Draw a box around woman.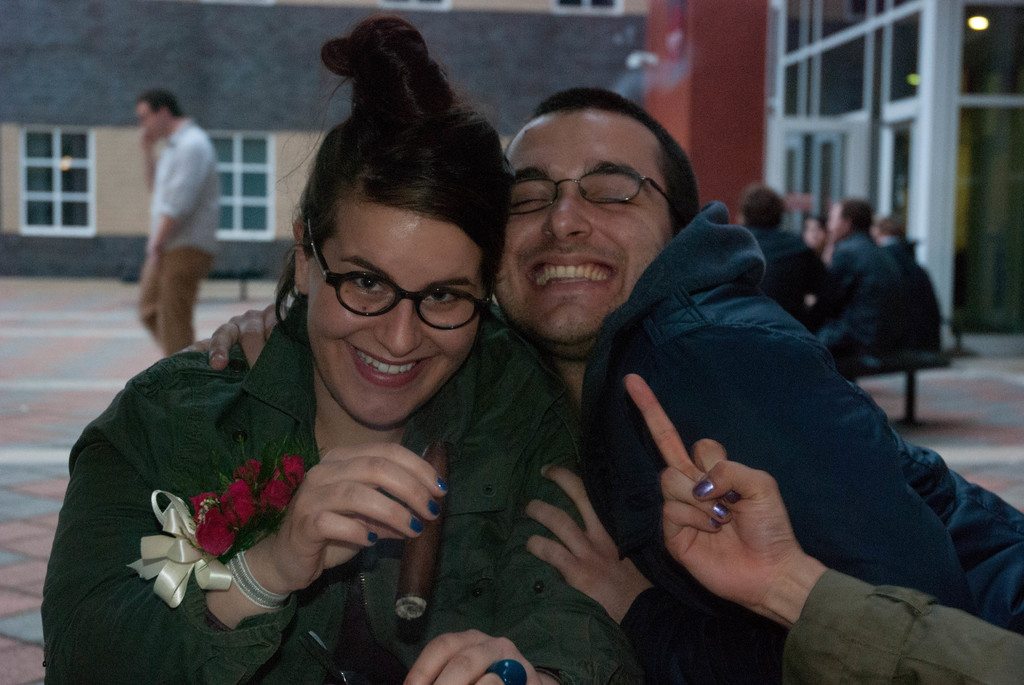
l=86, t=84, r=566, b=682.
